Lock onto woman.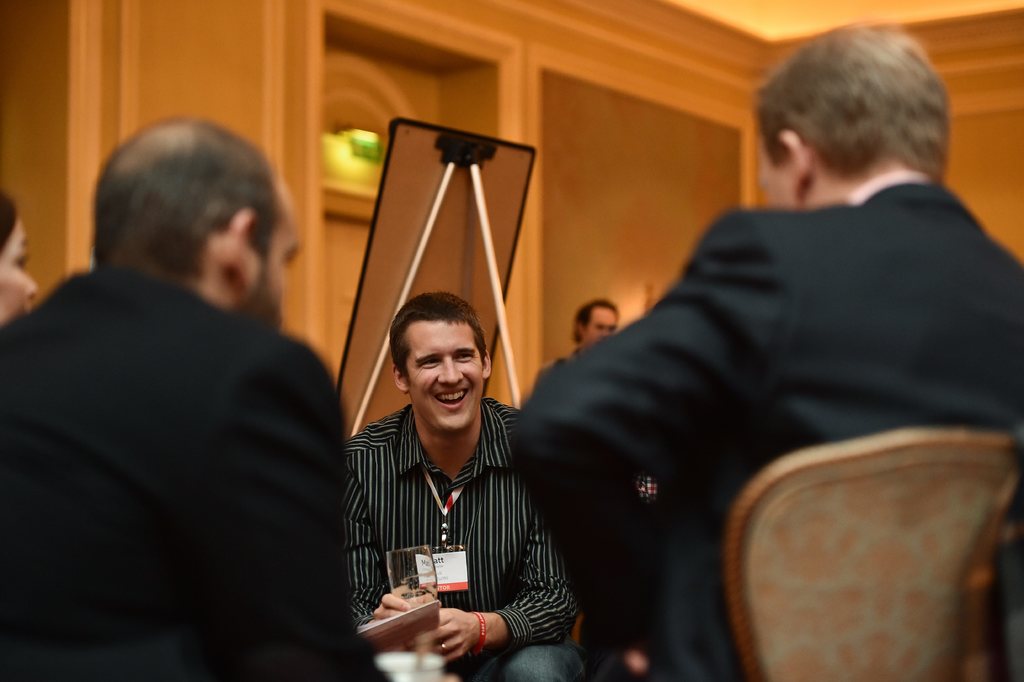
Locked: <region>0, 178, 37, 324</region>.
